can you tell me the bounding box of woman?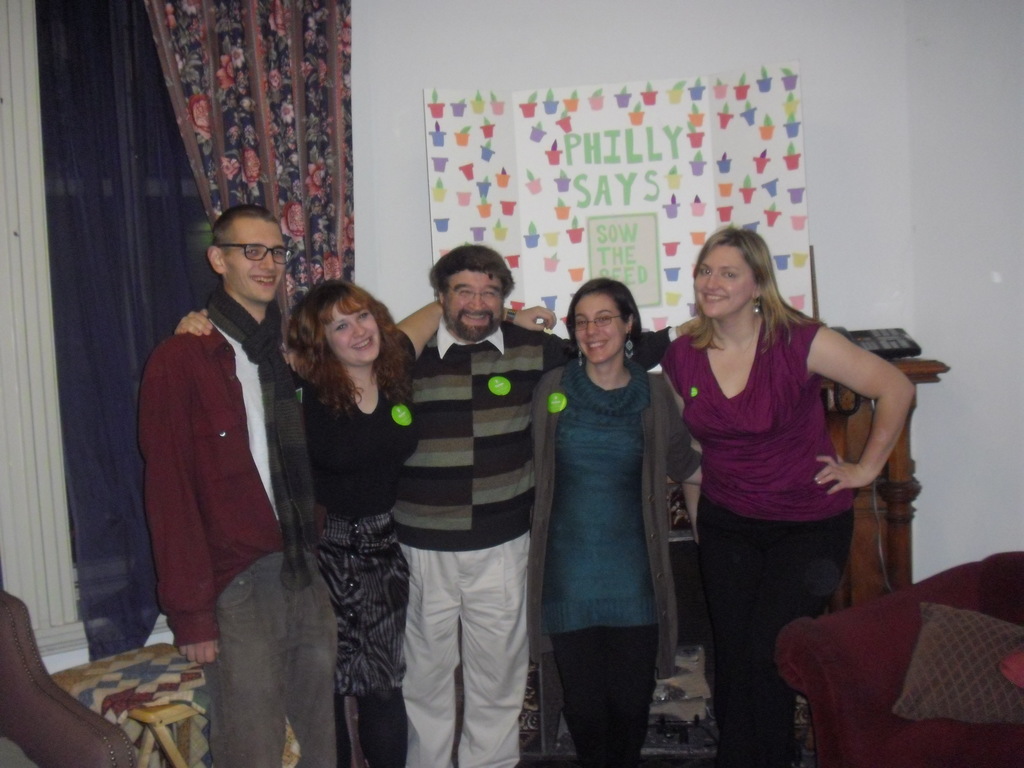
[x1=525, y1=281, x2=703, y2=767].
